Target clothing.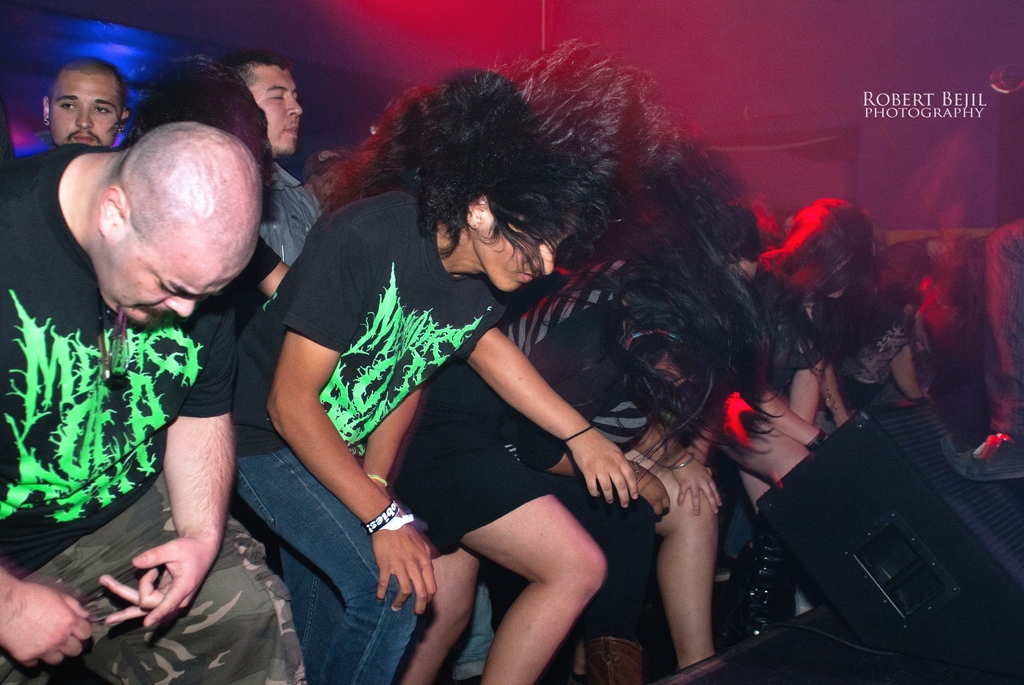
Target region: 262,153,317,274.
